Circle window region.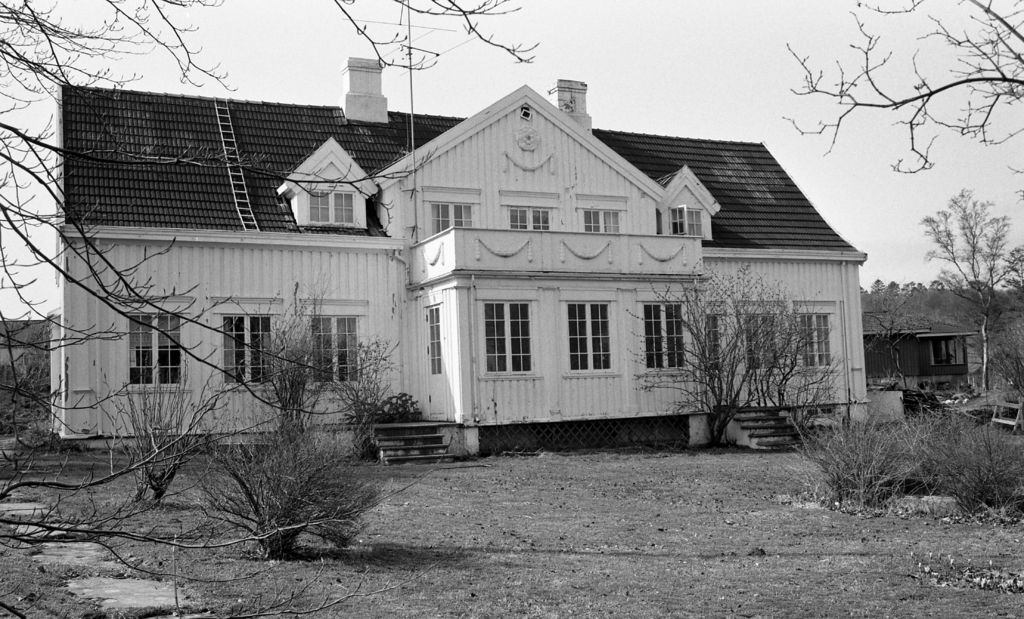
Region: bbox=[795, 306, 837, 369].
